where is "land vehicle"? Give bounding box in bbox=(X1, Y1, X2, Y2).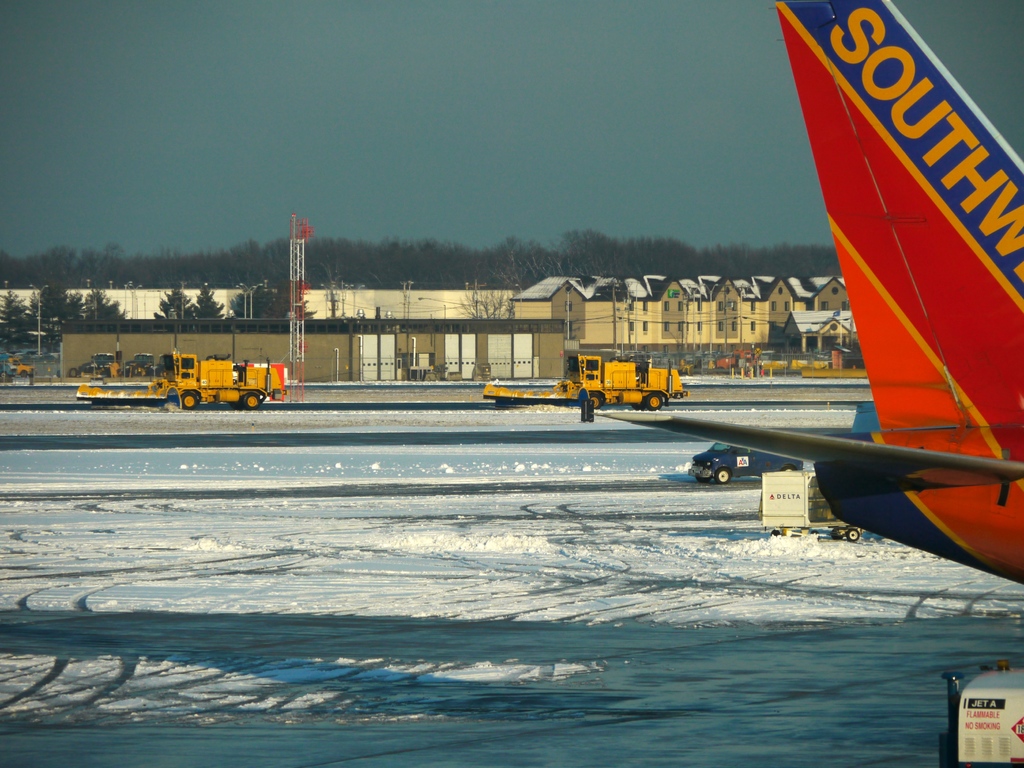
bbox=(685, 444, 804, 482).
